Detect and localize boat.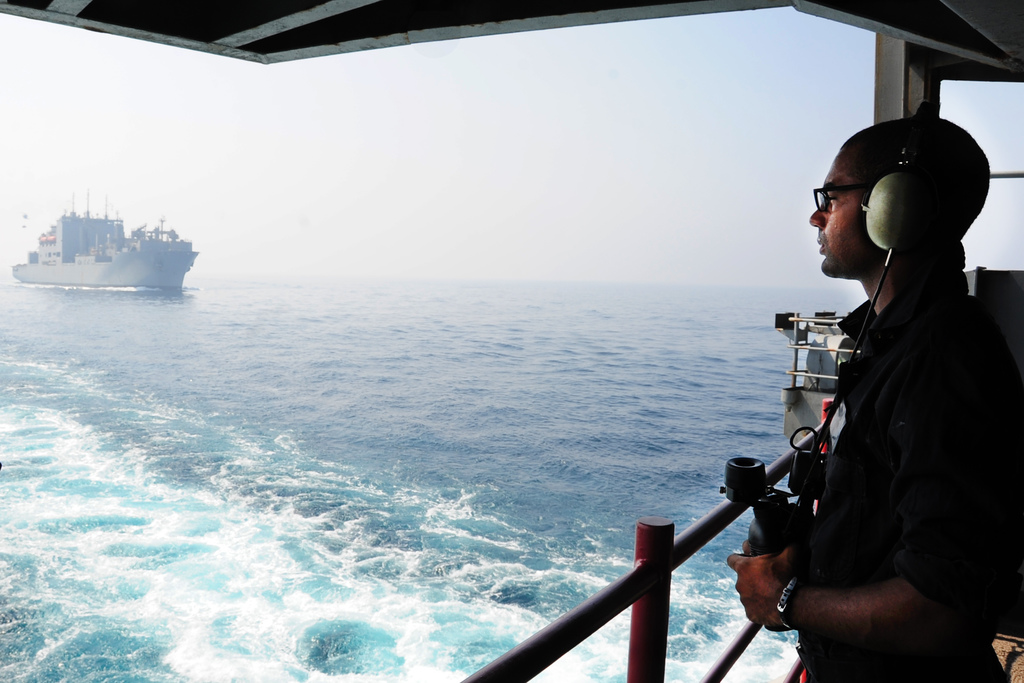
Localized at <bbox>0, 0, 1023, 682</bbox>.
